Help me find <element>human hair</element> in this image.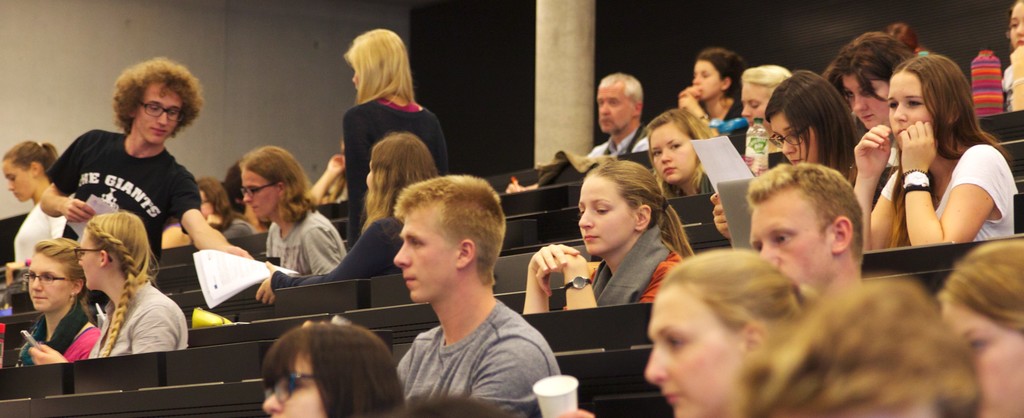
Found it: bbox=[87, 212, 156, 354].
